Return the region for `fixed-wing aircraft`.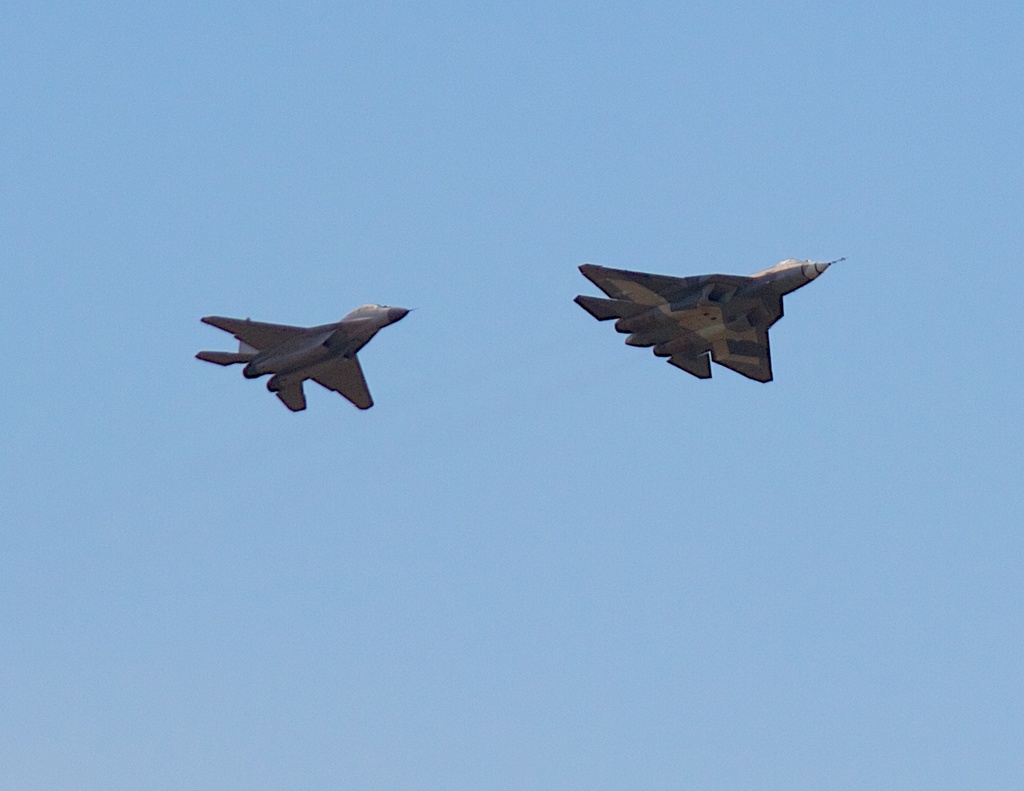
x1=573, y1=252, x2=846, y2=381.
